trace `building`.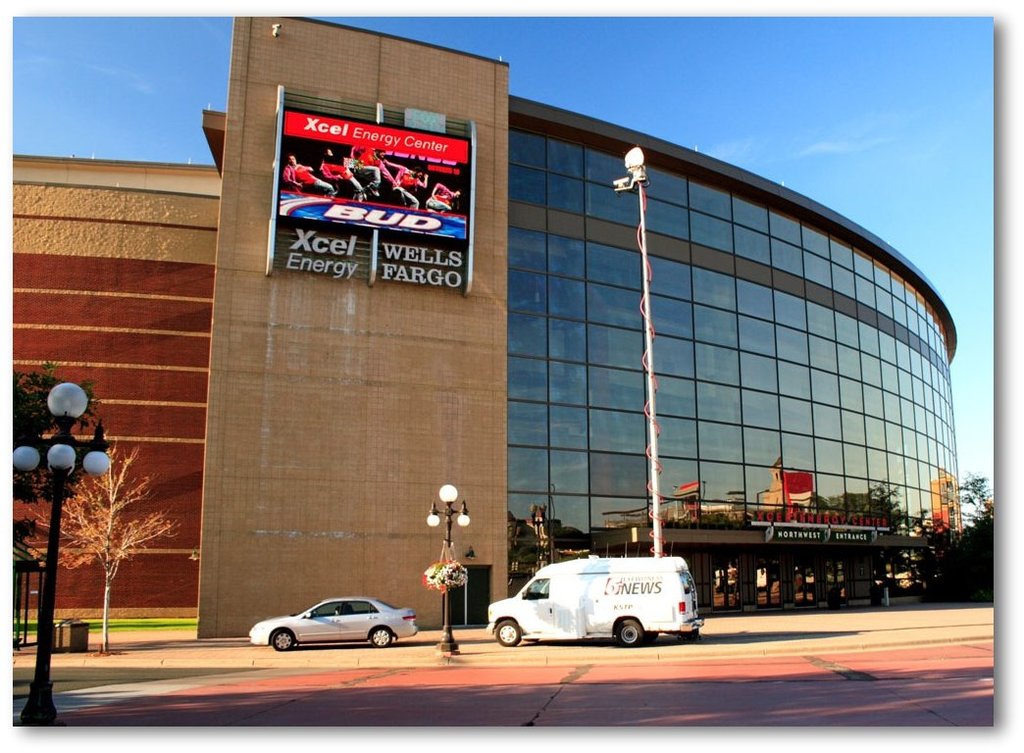
Traced to bbox=(4, 13, 960, 635).
